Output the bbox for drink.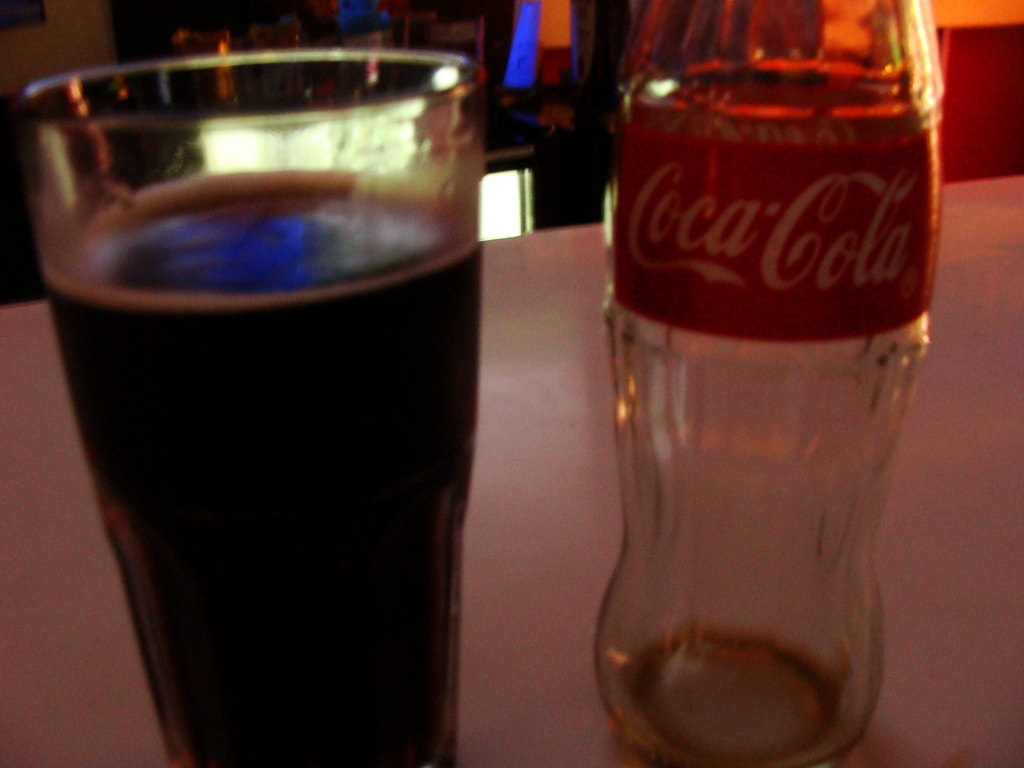
(33, 172, 491, 767).
